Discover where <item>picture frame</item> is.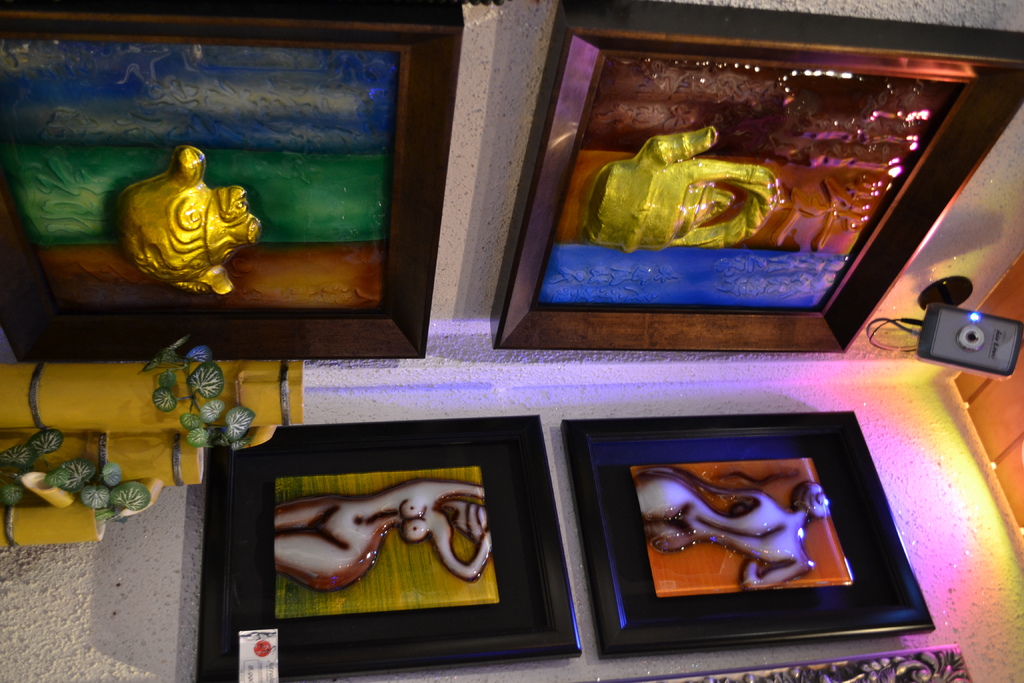
Discovered at bbox=(581, 646, 973, 682).
